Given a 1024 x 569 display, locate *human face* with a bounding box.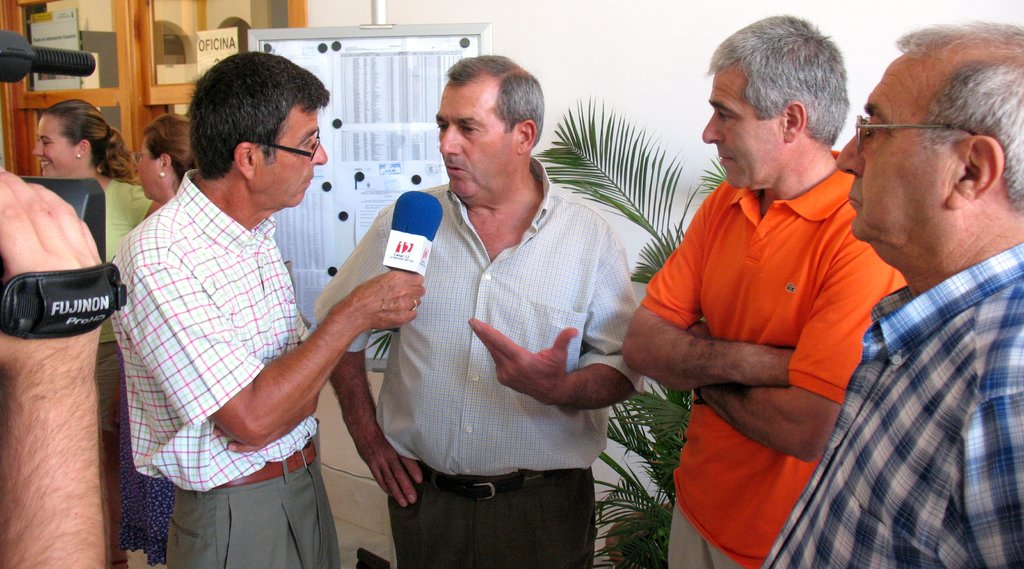
Located: bbox=(700, 74, 776, 188).
